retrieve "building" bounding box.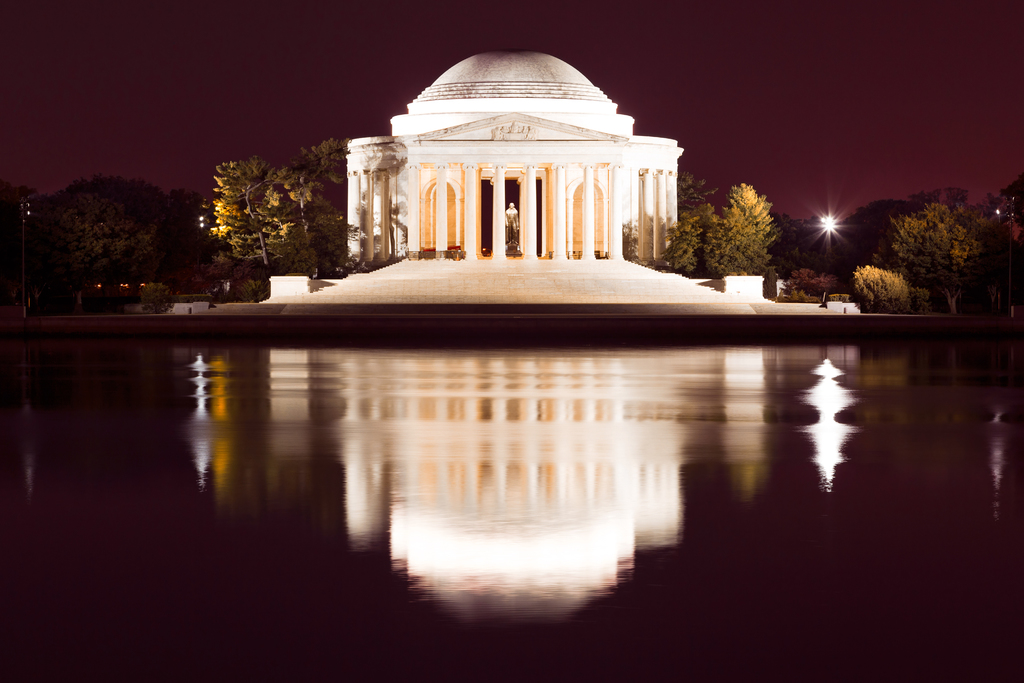
Bounding box: region(339, 50, 684, 275).
